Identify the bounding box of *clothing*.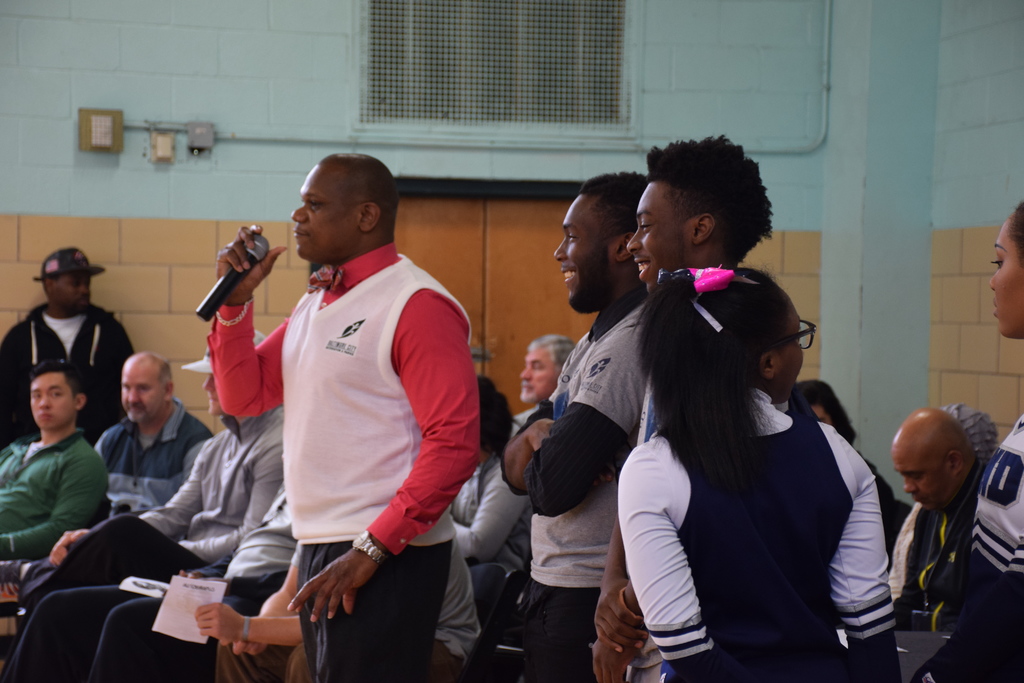
x1=0, y1=302, x2=140, y2=440.
